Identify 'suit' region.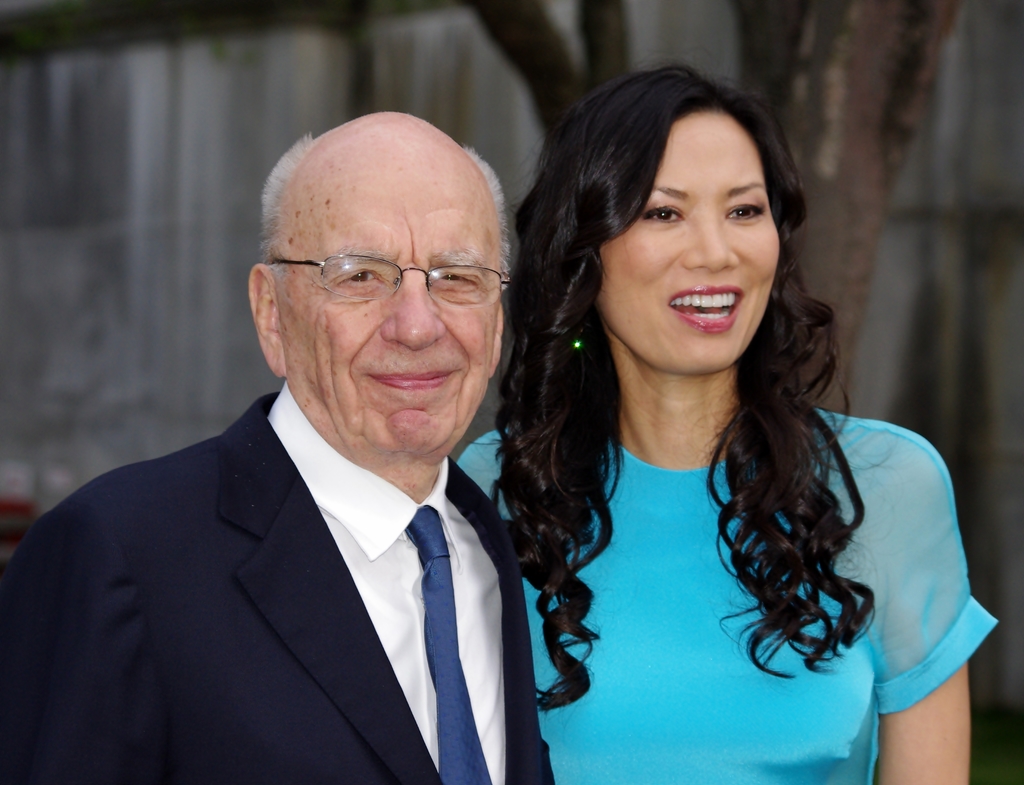
Region: <bbox>20, 314, 595, 769</bbox>.
